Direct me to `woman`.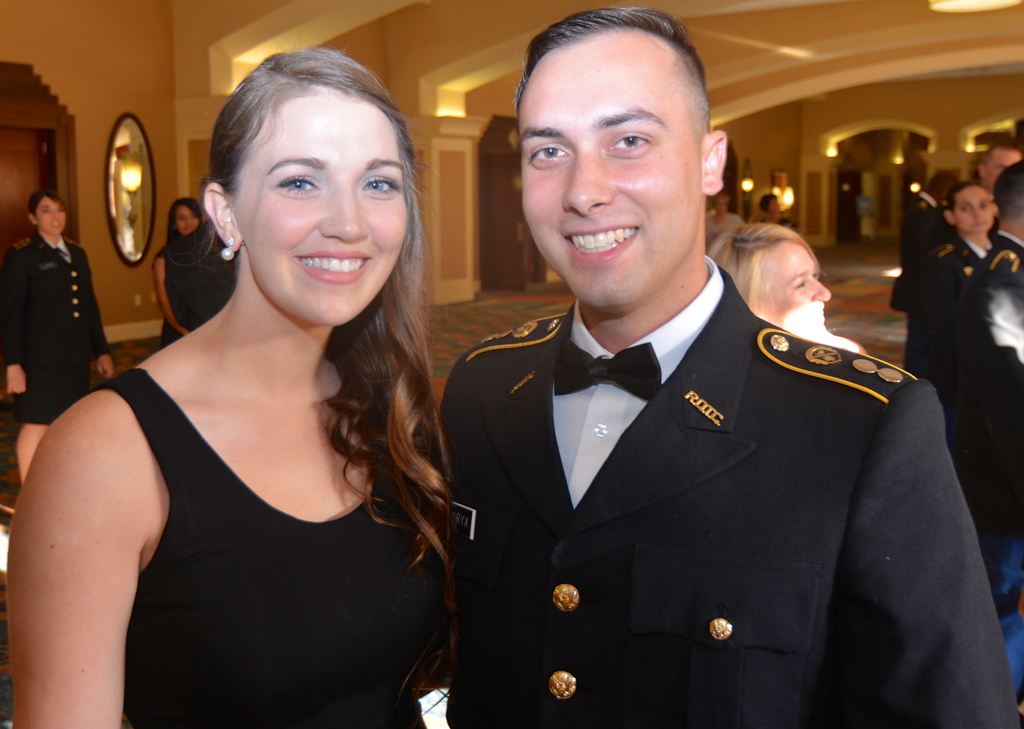
Direction: <box>152,195,208,345</box>.
